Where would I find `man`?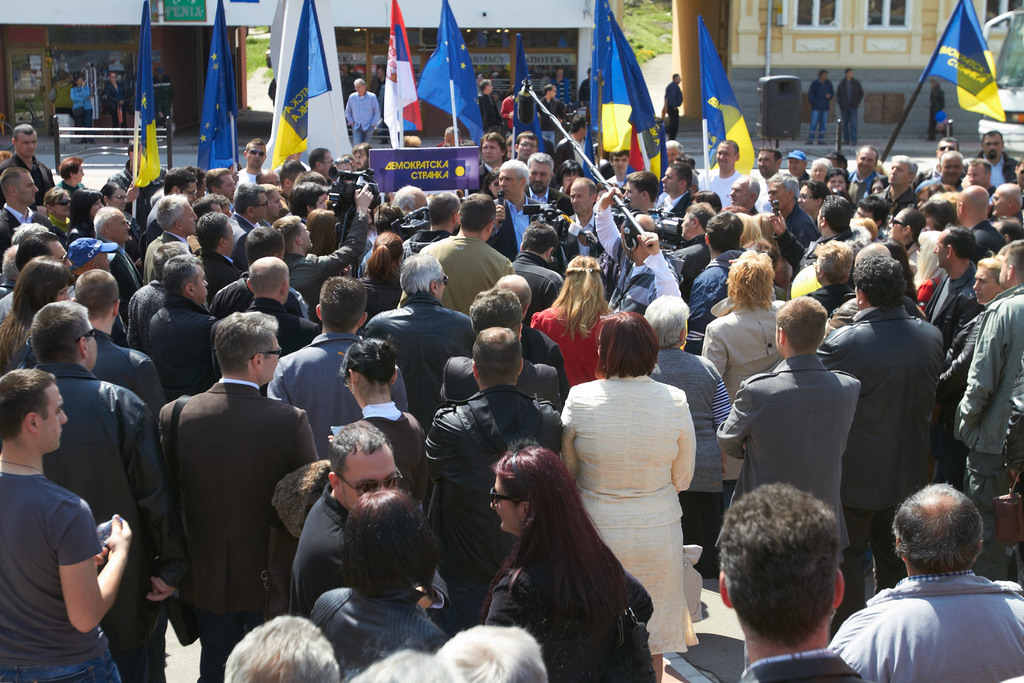
At x1=102, y1=70, x2=127, y2=144.
